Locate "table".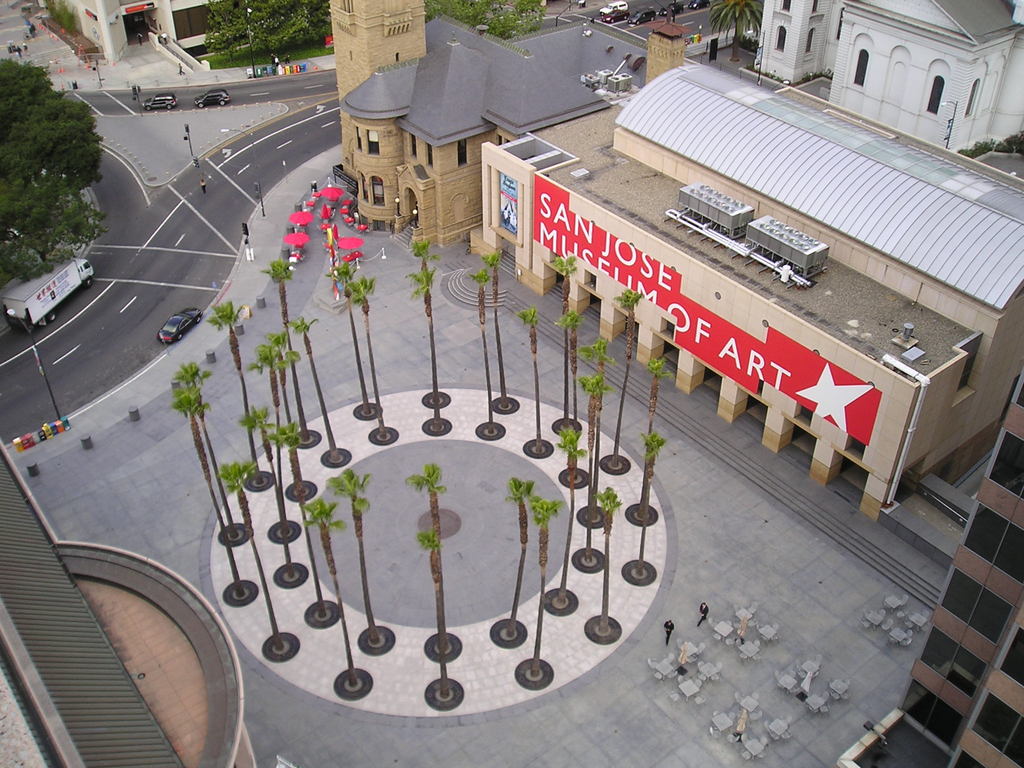
Bounding box: 741,641,759,658.
